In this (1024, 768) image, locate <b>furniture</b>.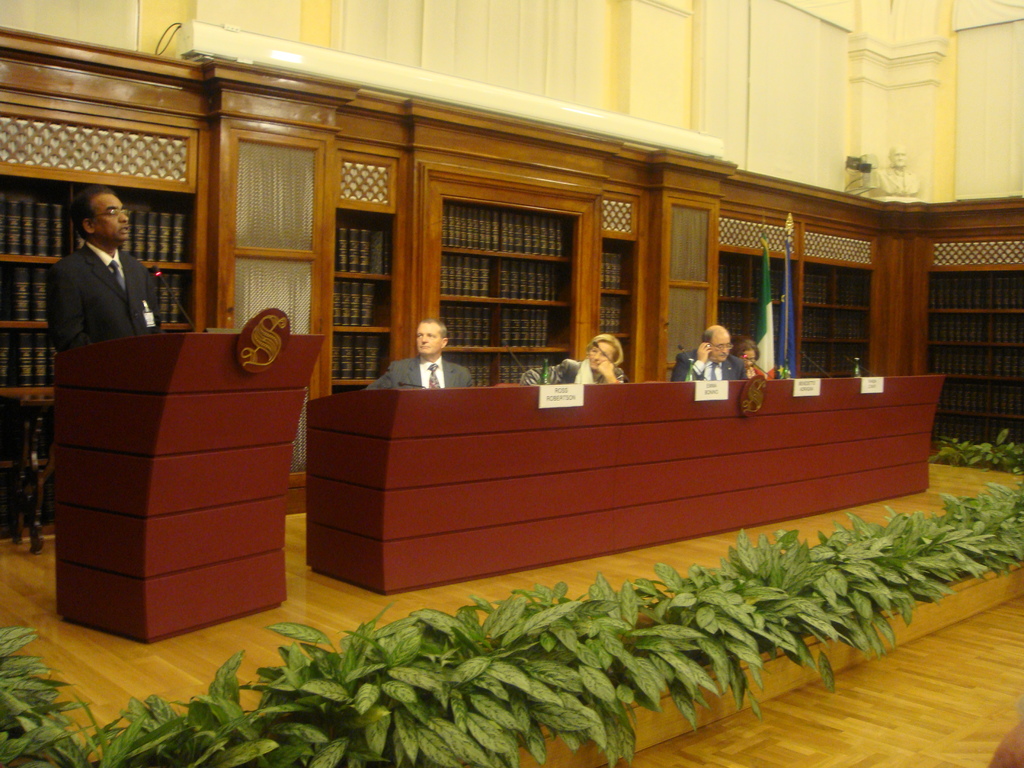
Bounding box: box(308, 381, 945, 598).
